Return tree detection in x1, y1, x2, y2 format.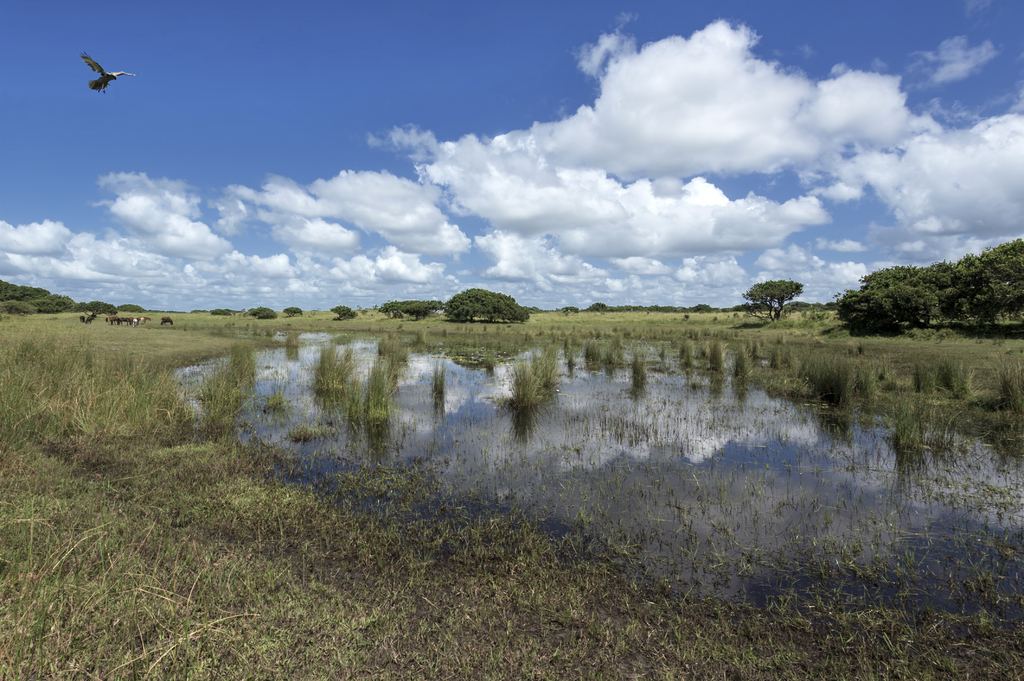
442, 282, 531, 319.
